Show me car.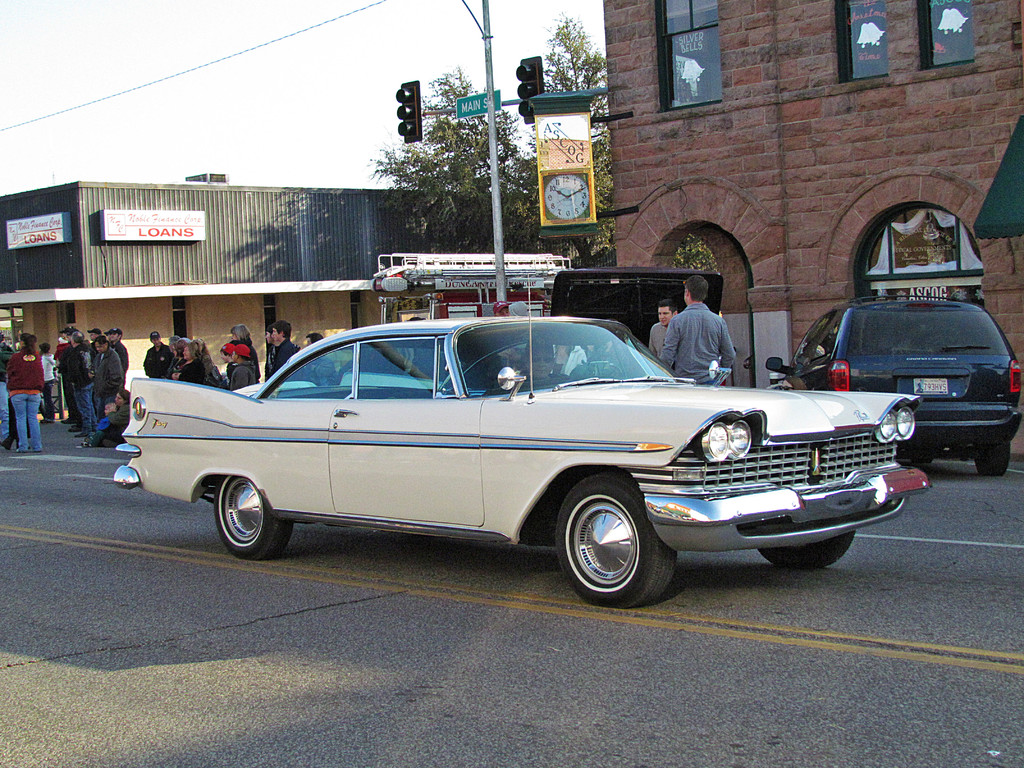
car is here: <bbox>764, 287, 1023, 487</bbox>.
